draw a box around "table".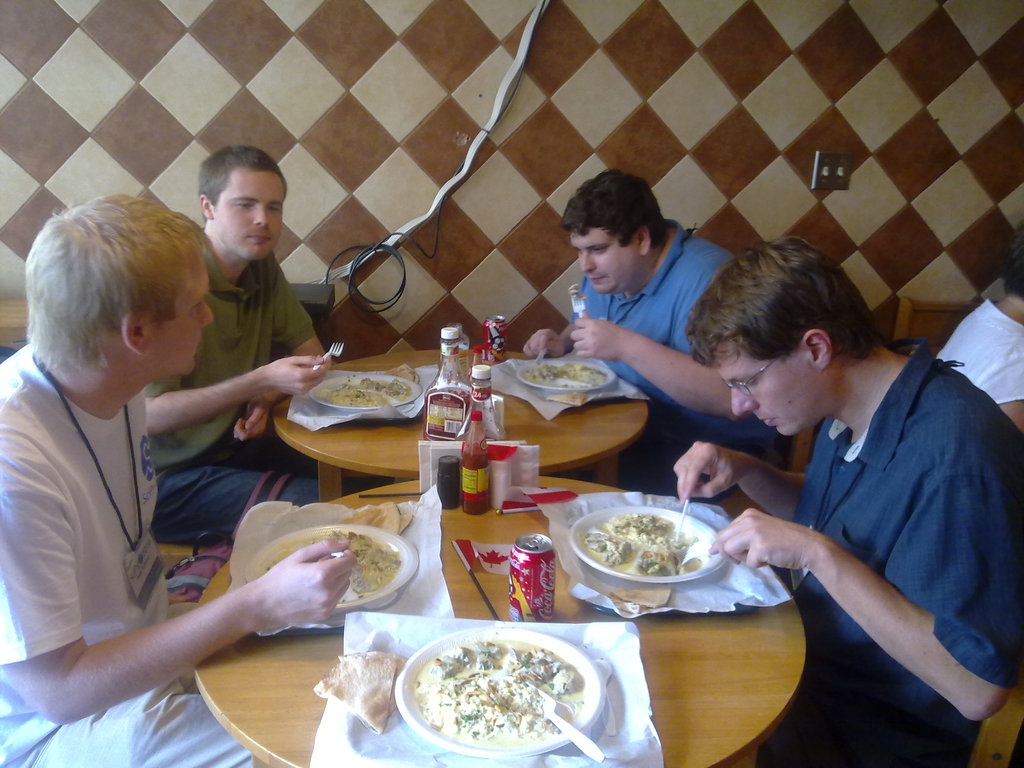
<box>272,349,655,506</box>.
